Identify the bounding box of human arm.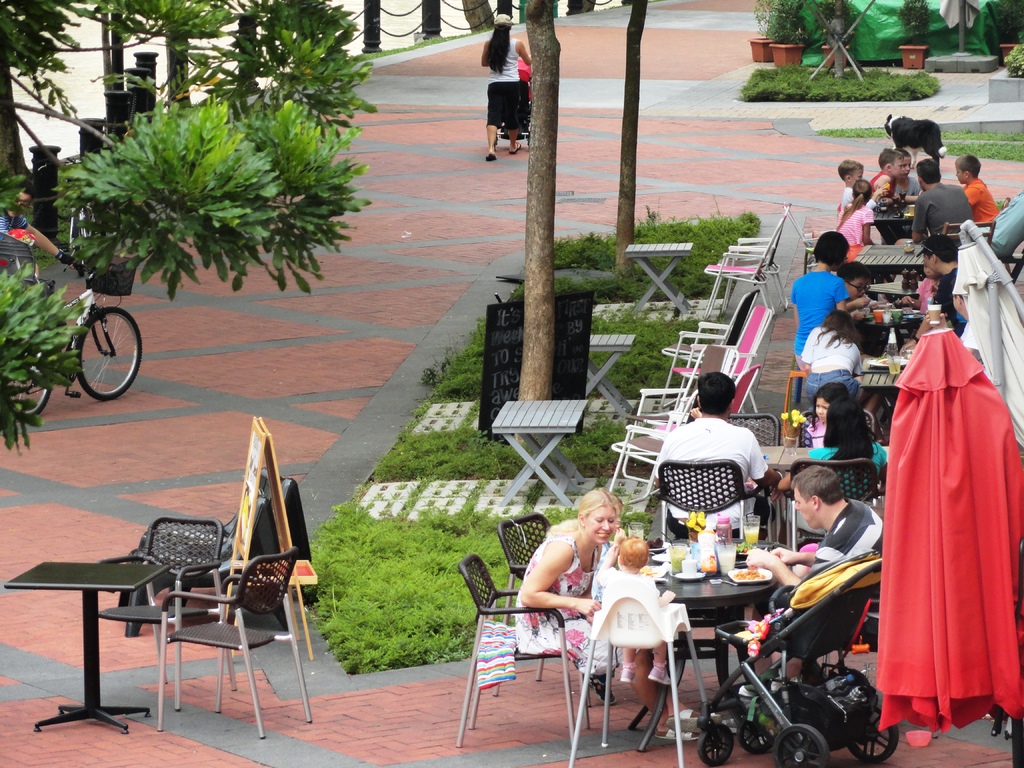
957,334,966,343.
